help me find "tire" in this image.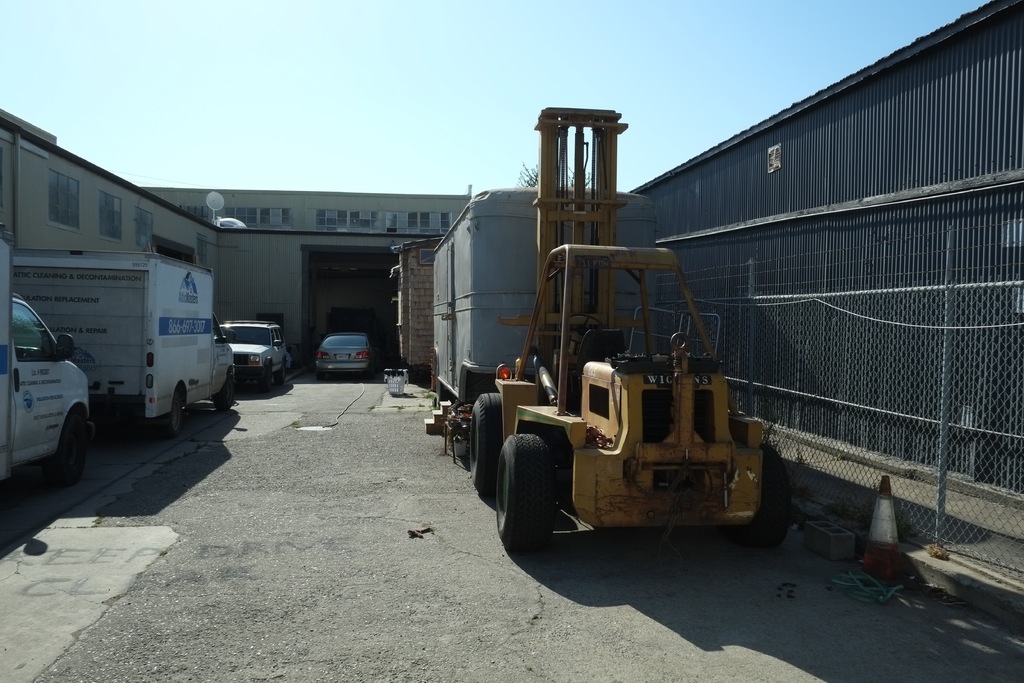
Found it: select_region(164, 391, 181, 438).
